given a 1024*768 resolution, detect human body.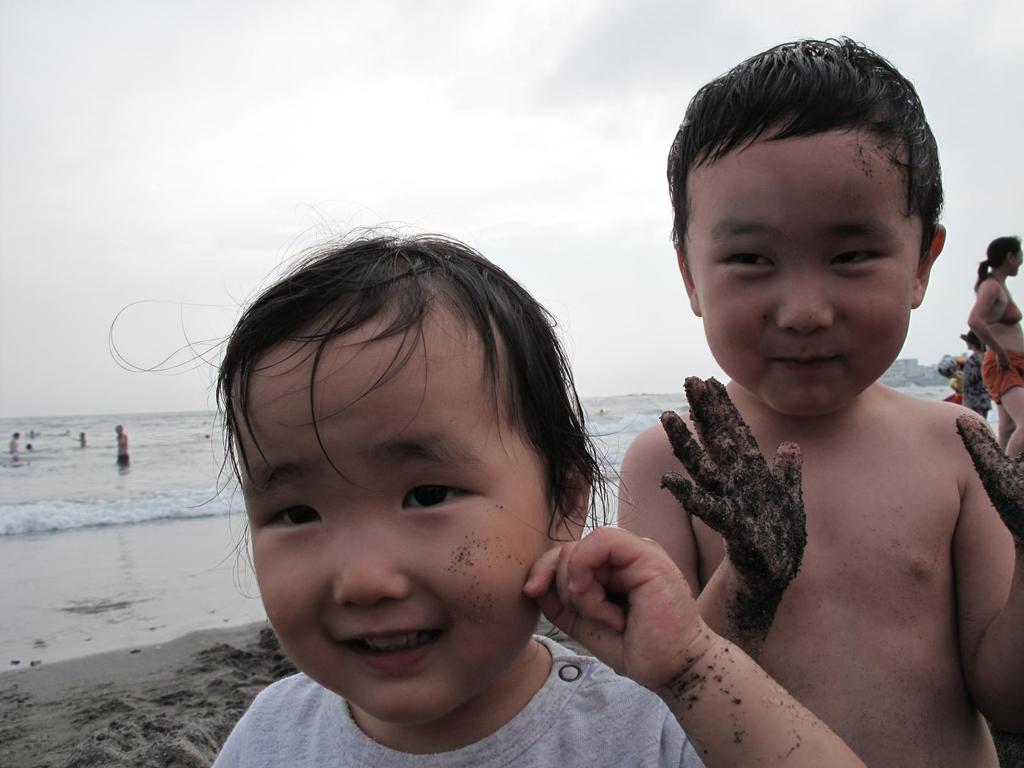
(75, 435, 86, 446).
